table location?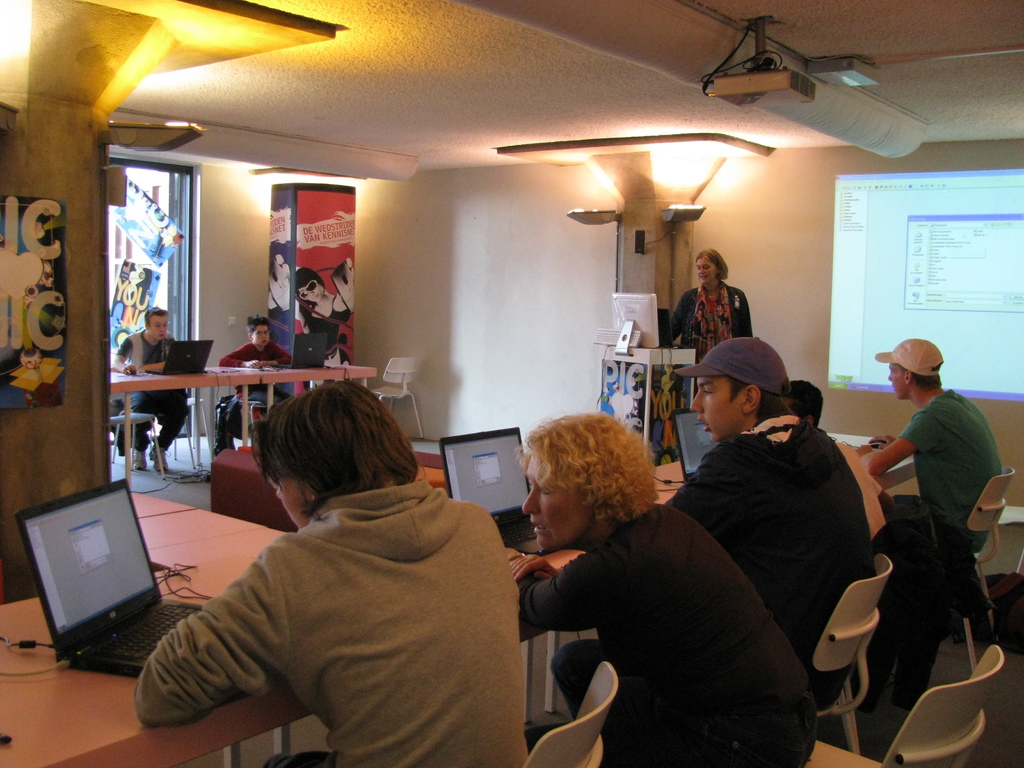
(left=0, top=431, right=918, bottom=766)
